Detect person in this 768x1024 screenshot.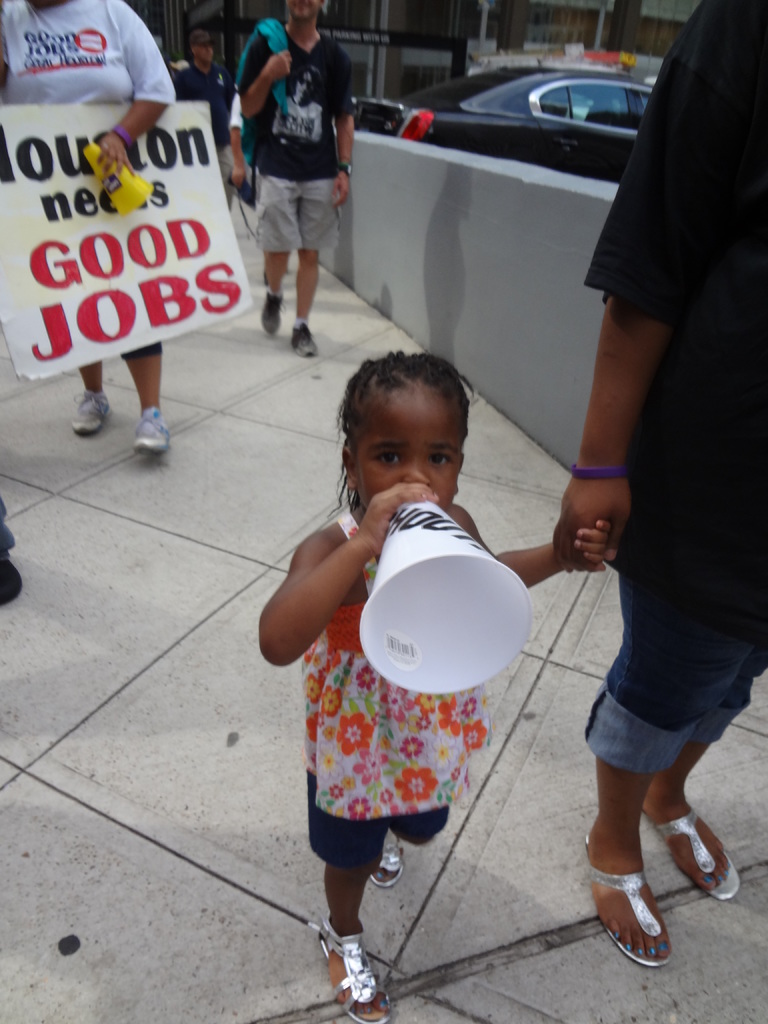
Detection: box=[0, 496, 23, 607].
